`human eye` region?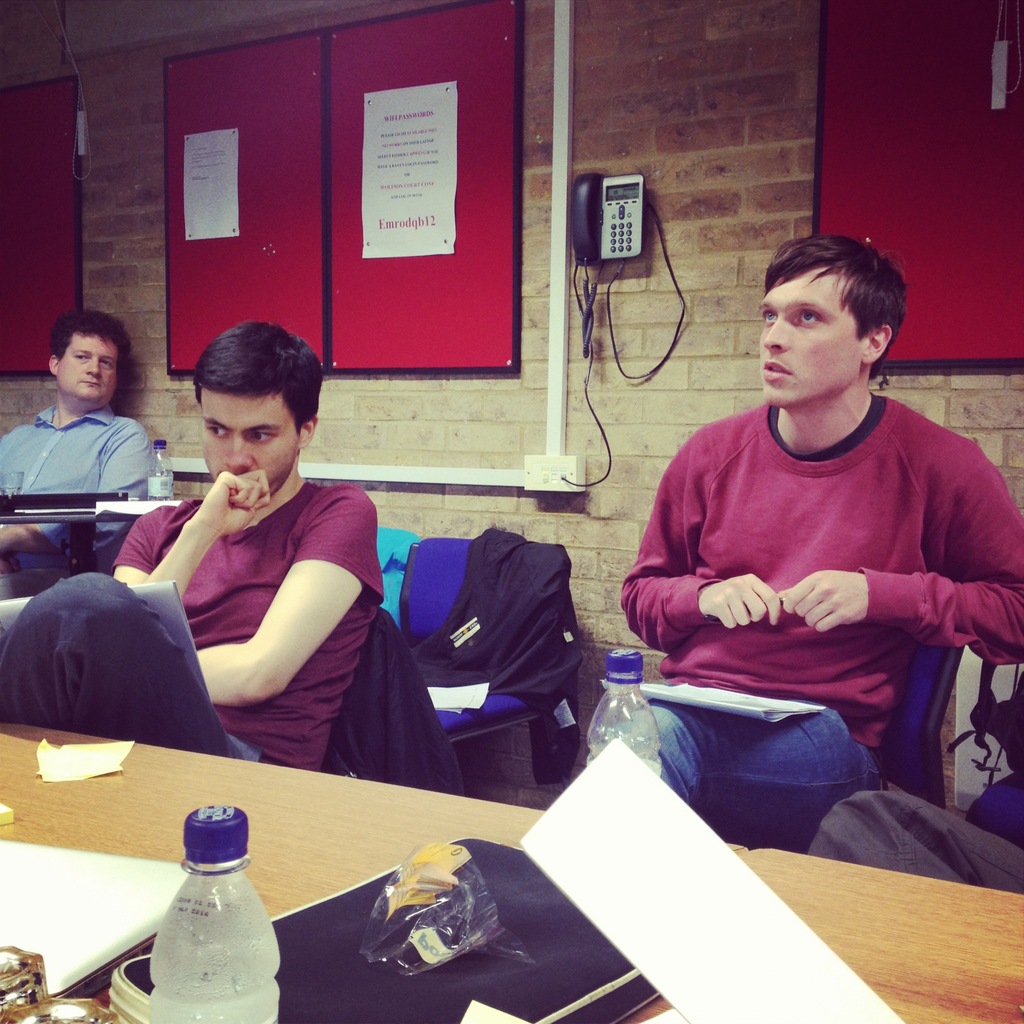
794, 307, 828, 327
